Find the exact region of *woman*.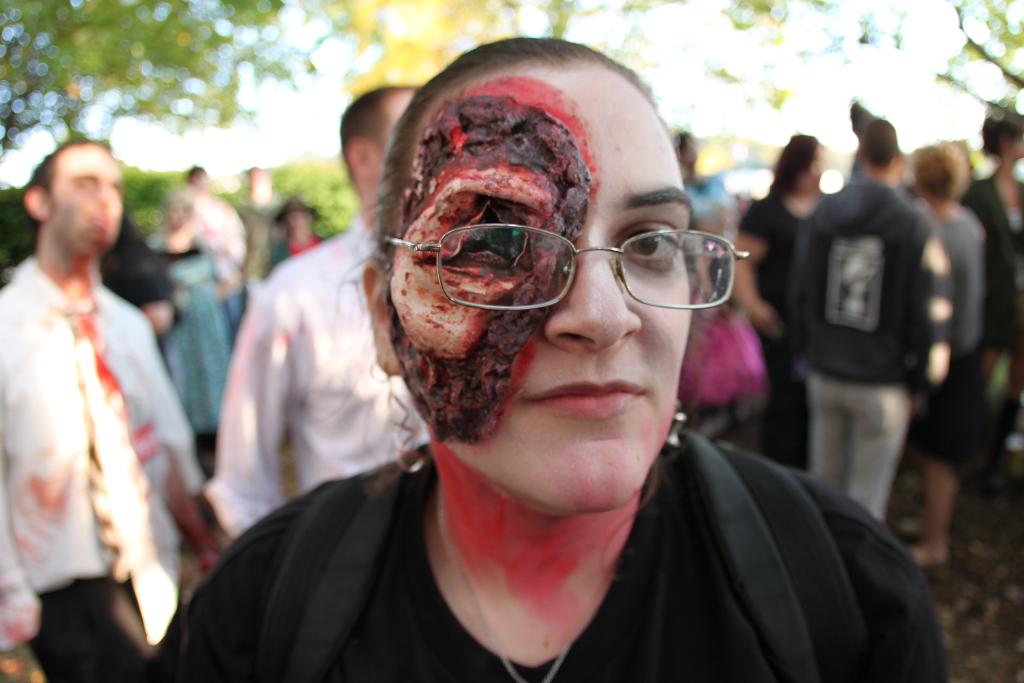
Exact region: x1=735 y1=140 x2=844 y2=477.
